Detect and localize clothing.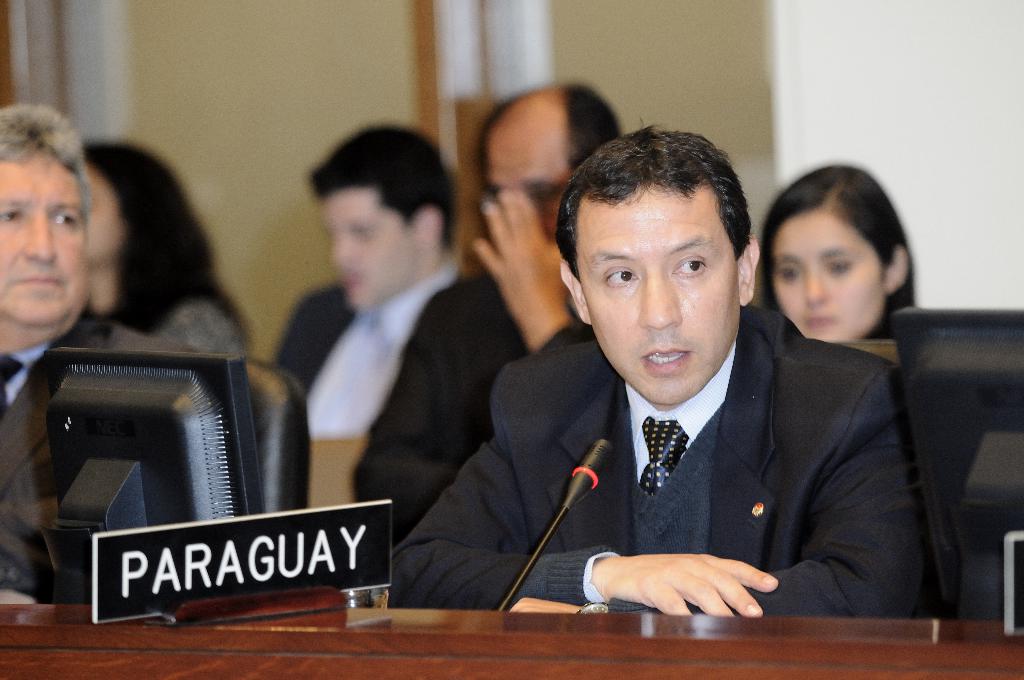
Localized at BBox(405, 298, 901, 631).
